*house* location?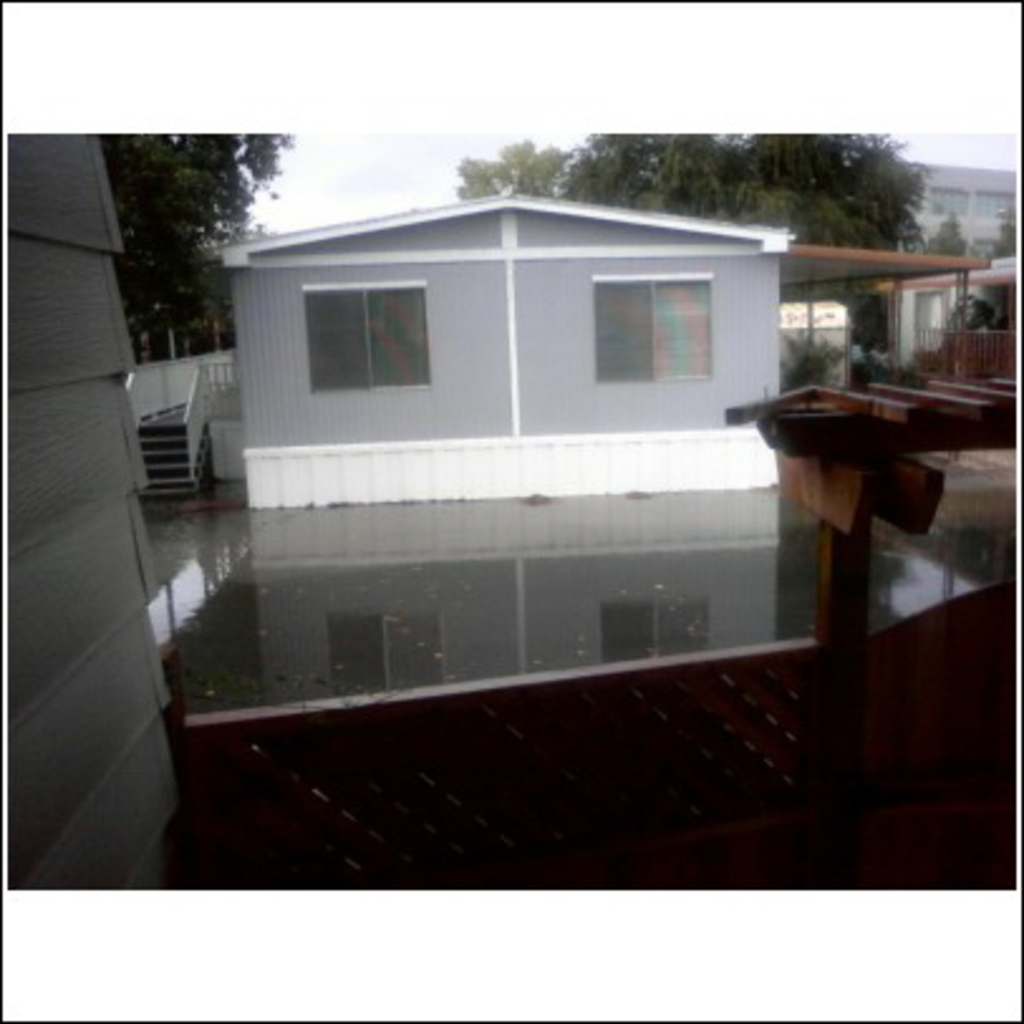
[x1=3, y1=129, x2=194, y2=908]
